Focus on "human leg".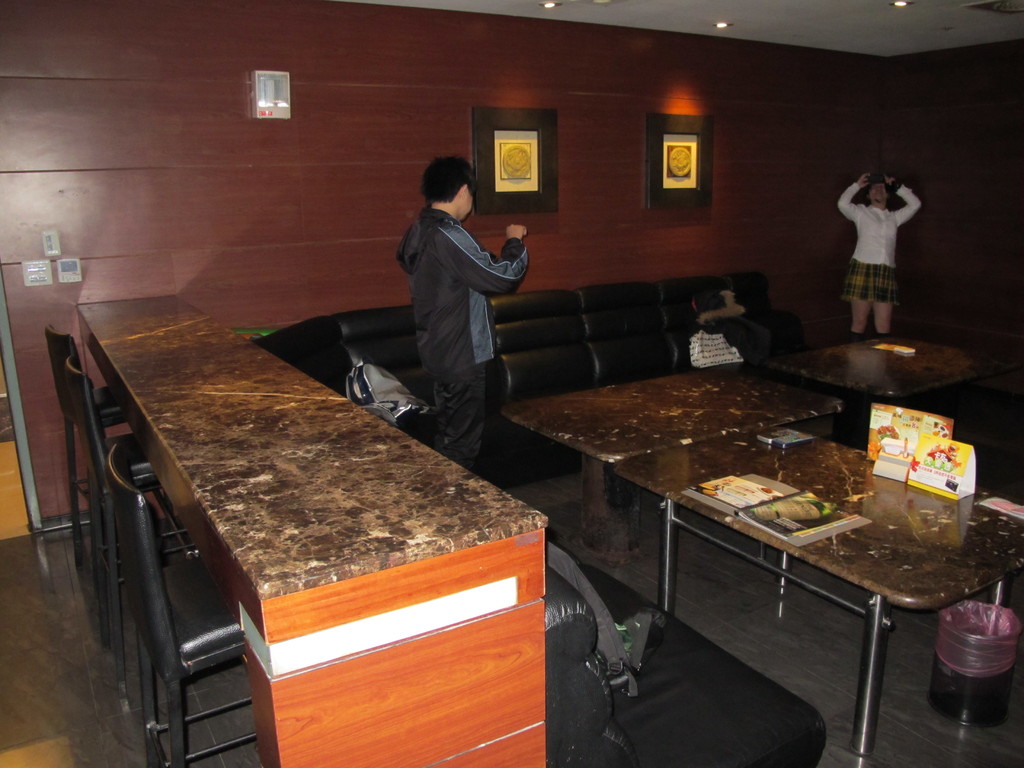
Focused at Rect(851, 256, 872, 340).
